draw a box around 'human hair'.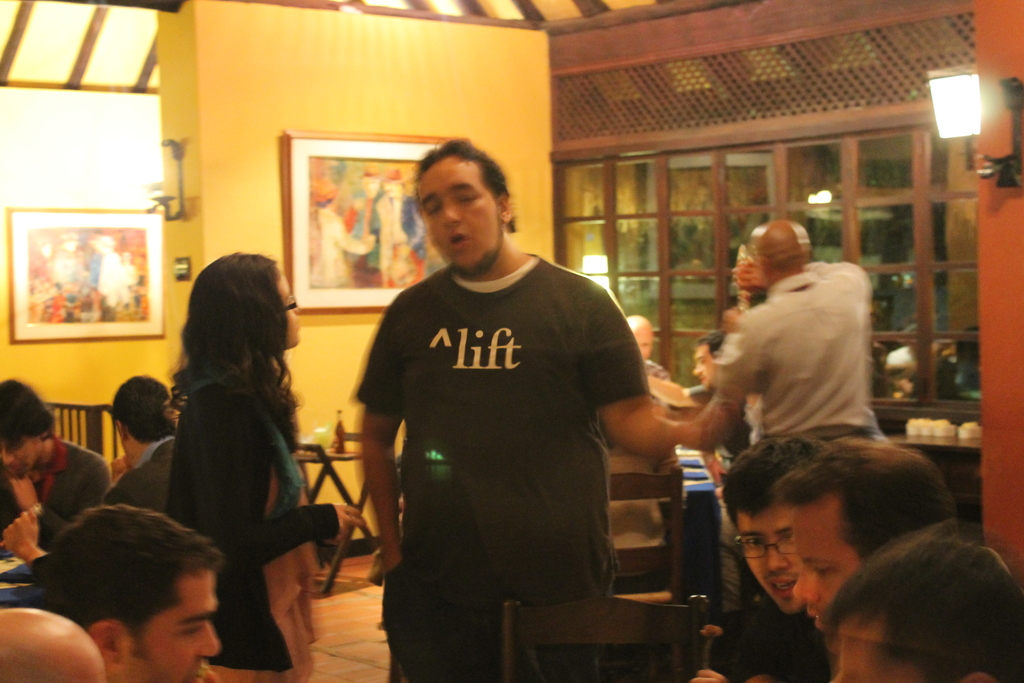
<region>0, 378, 55, 441</region>.
